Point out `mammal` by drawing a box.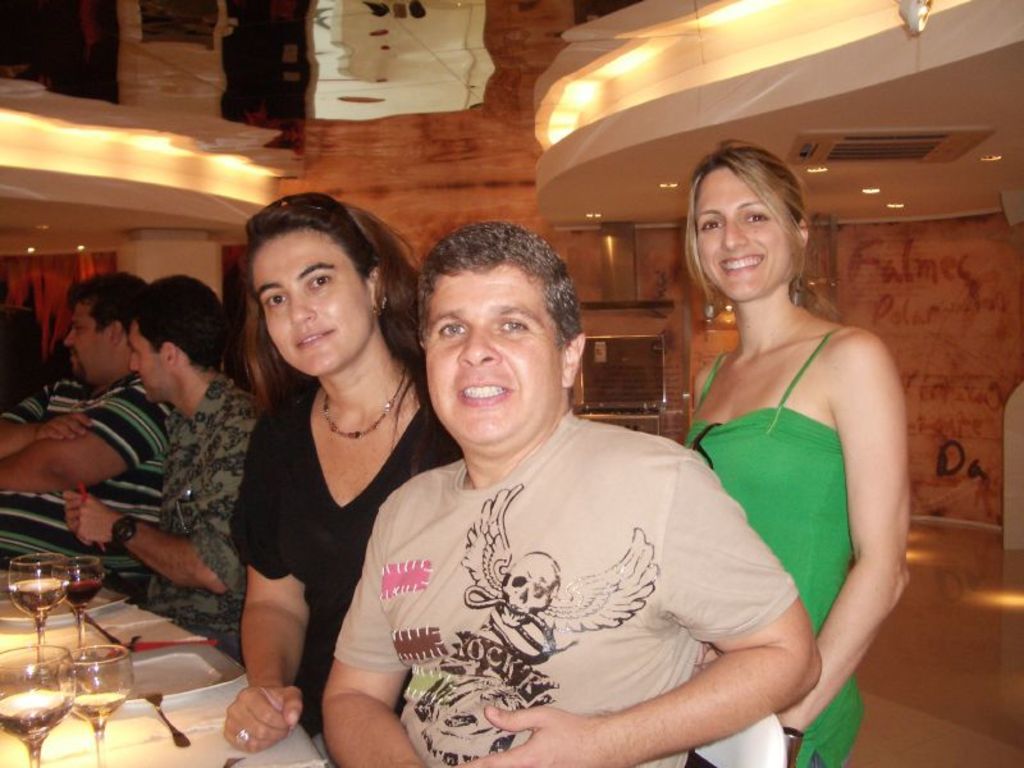
(left=63, top=273, right=261, bottom=662).
